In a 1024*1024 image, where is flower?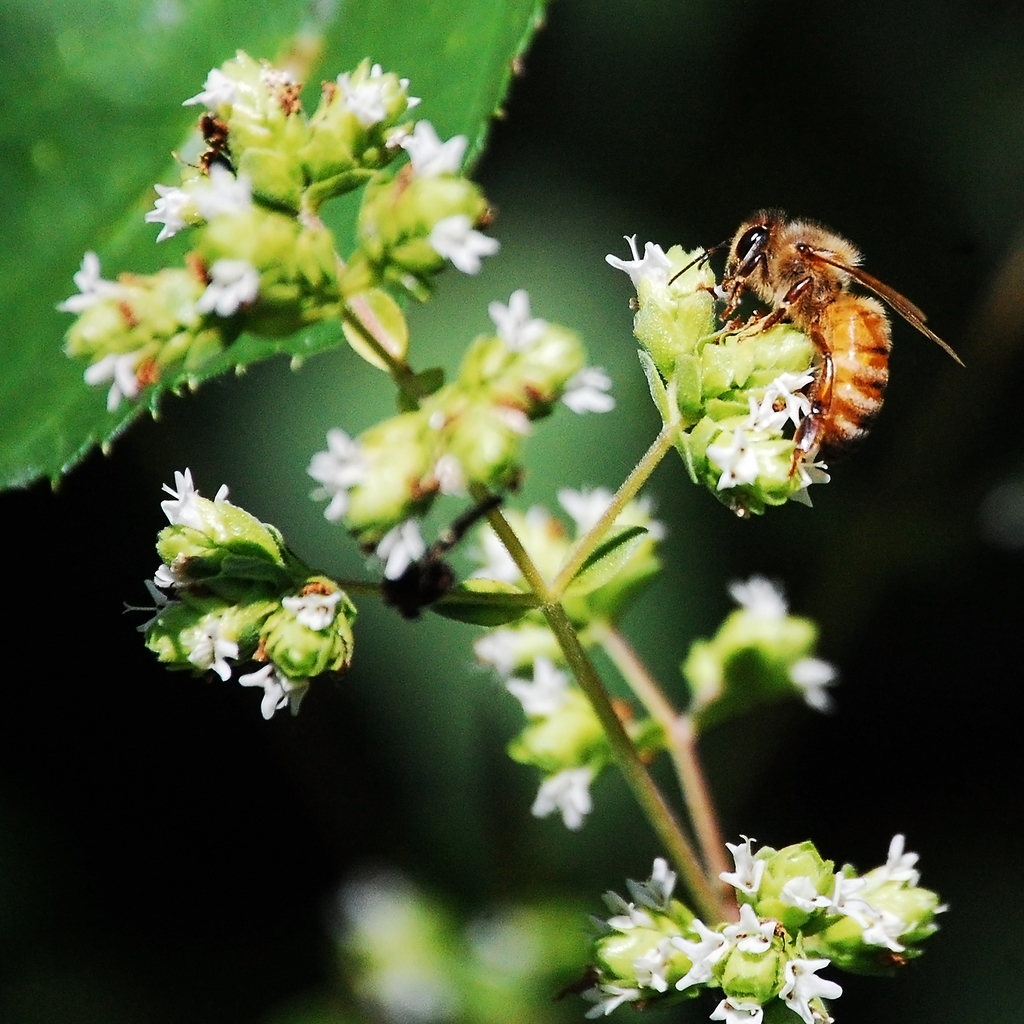
81,337,159,405.
